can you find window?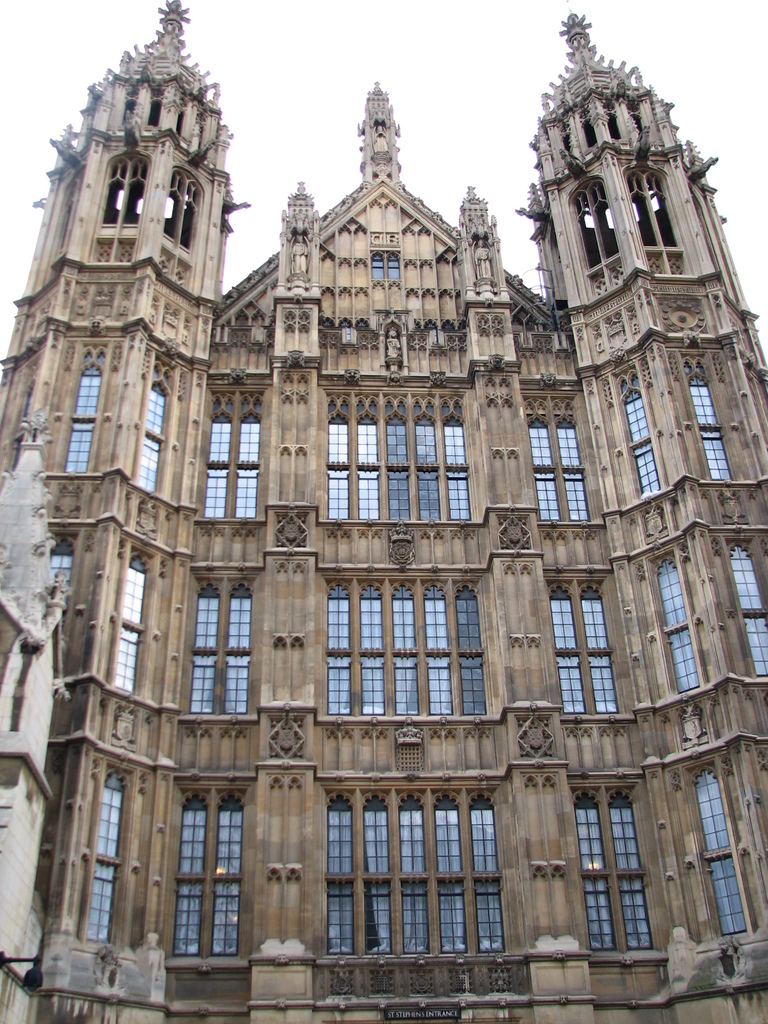
Yes, bounding box: (left=559, top=426, right=584, bottom=522).
